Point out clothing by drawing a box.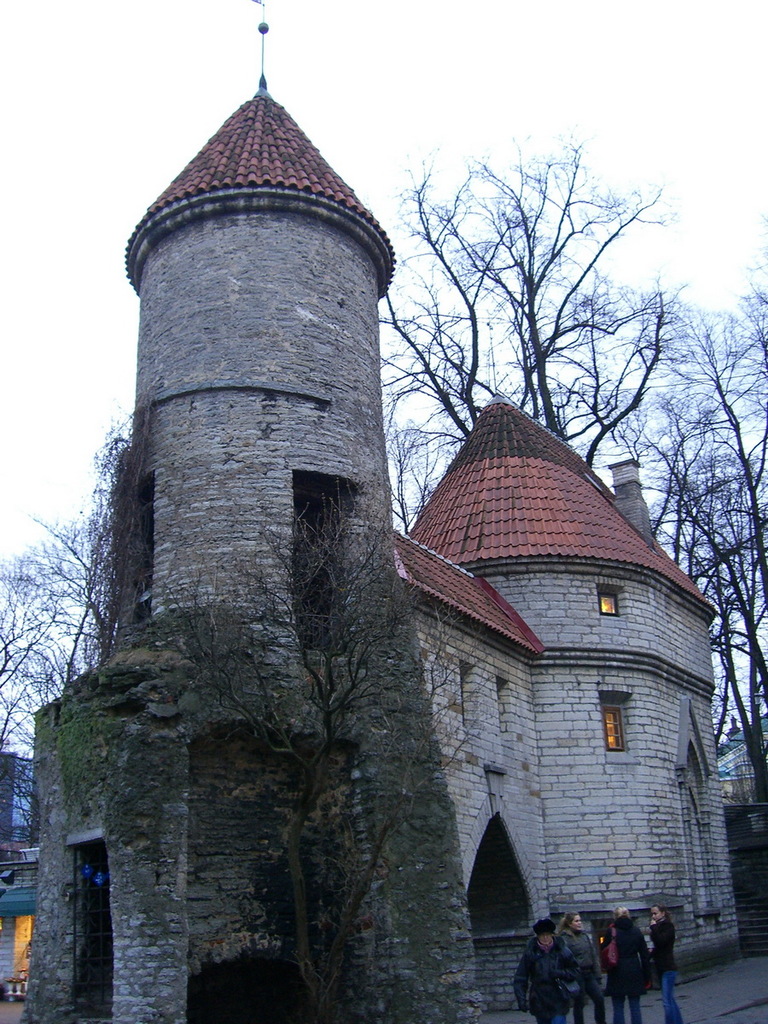
BBox(563, 922, 606, 1023).
